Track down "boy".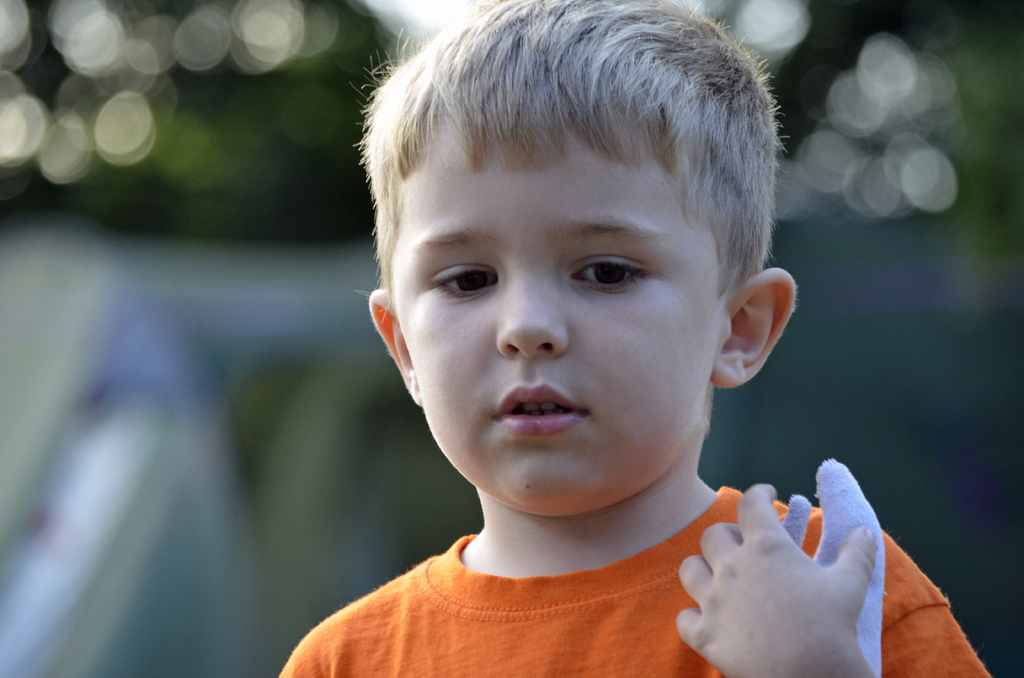
Tracked to [277,0,991,677].
